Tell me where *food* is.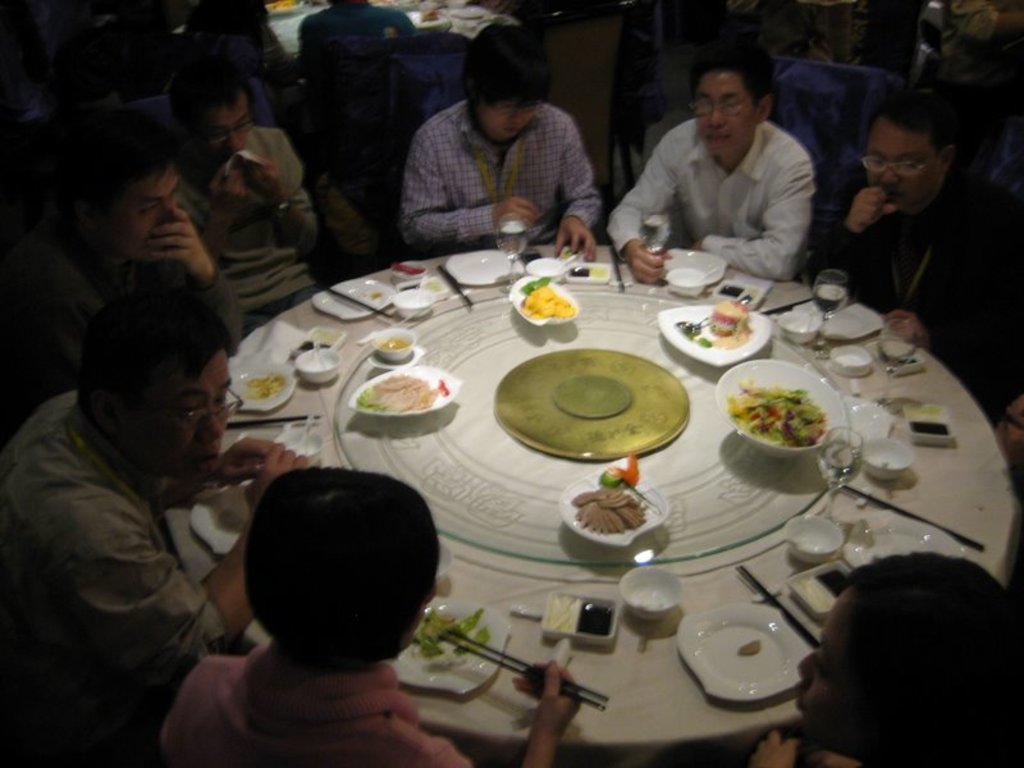
*food* is at 690:300:755:346.
